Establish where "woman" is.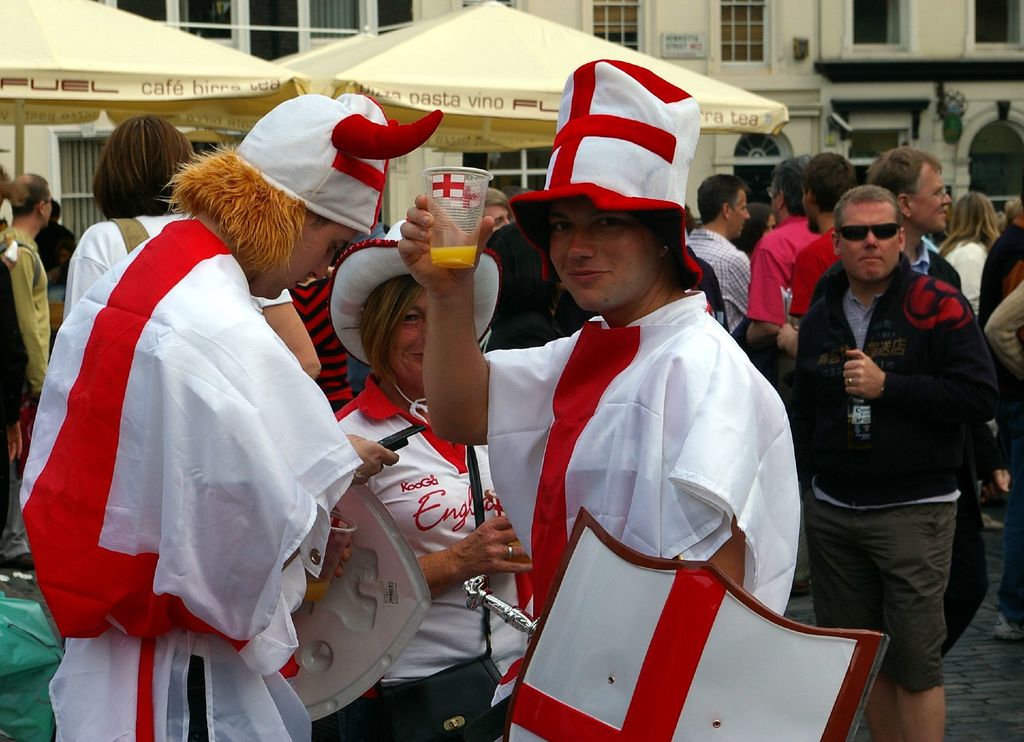
Established at [60,115,197,320].
